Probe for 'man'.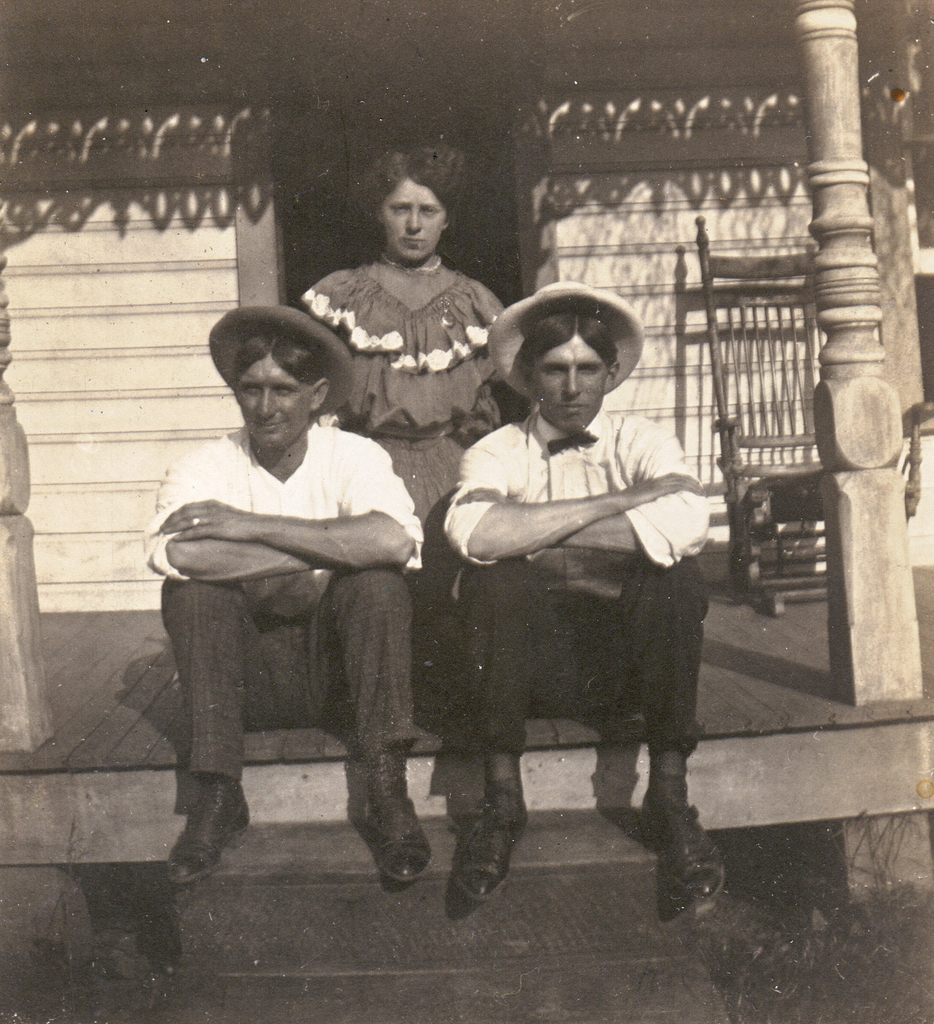
Probe result: 441:278:723:908.
